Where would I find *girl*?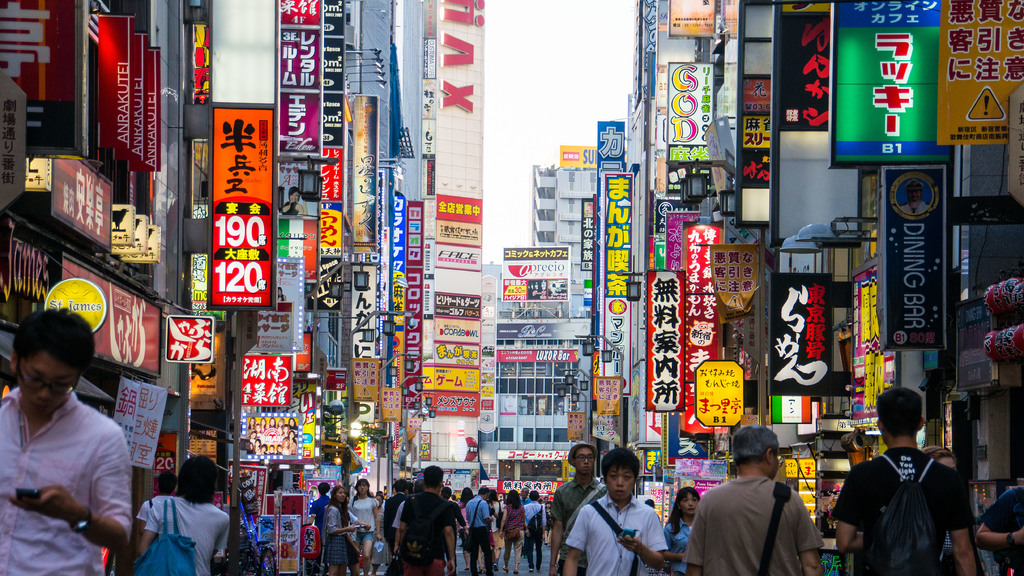
At l=458, t=486, r=473, b=571.
